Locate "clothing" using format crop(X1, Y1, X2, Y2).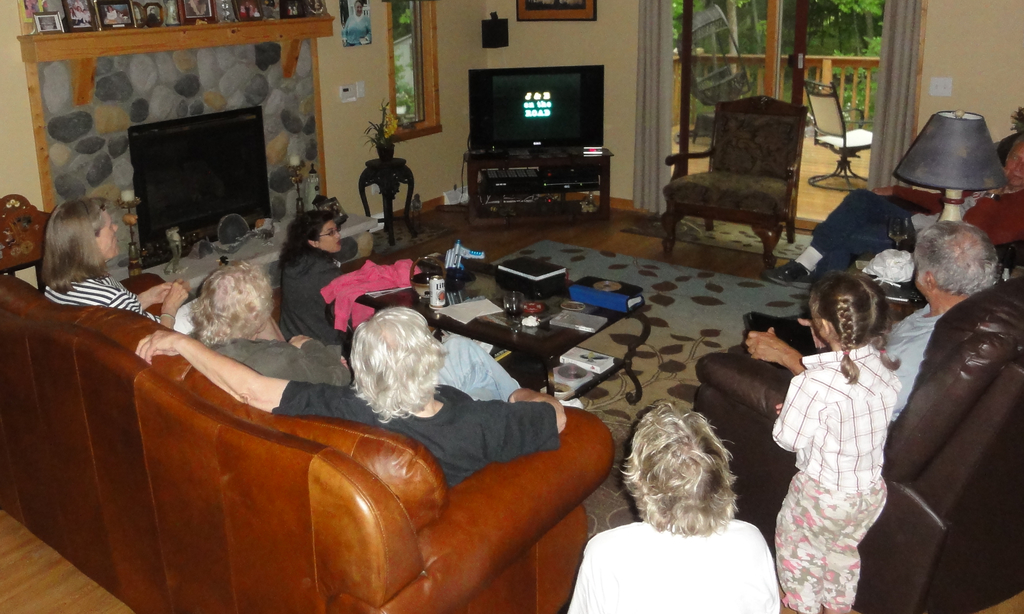
crop(43, 269, 161, 324).
